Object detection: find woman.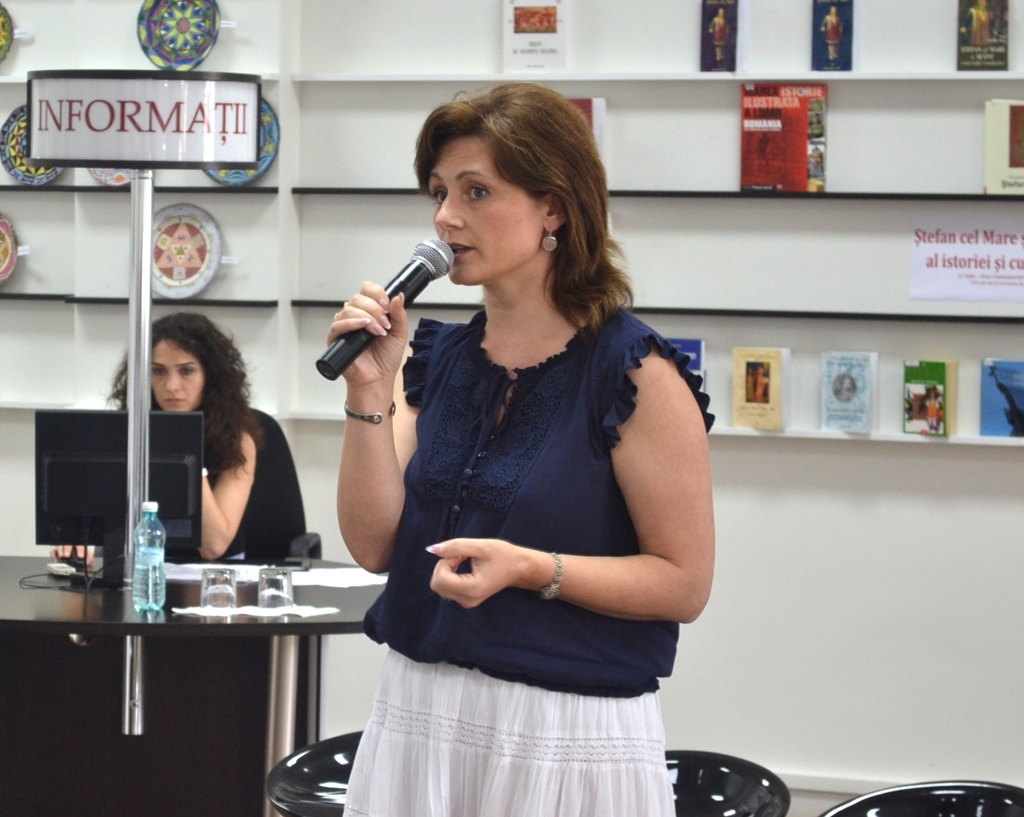
pyautogui.locateOnScreen(300, 100, 714, 813).
